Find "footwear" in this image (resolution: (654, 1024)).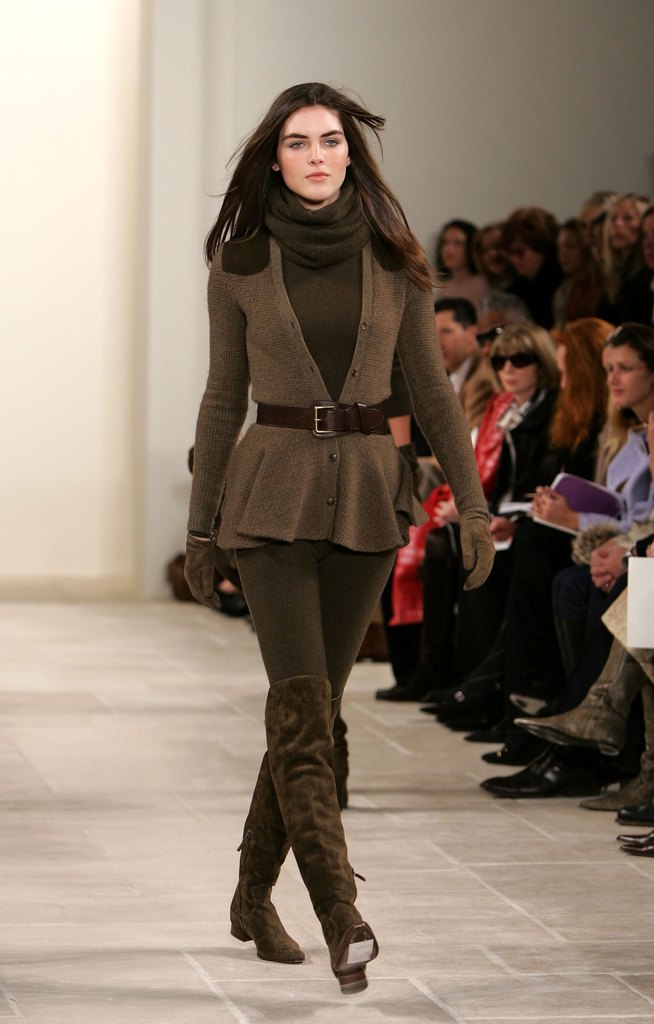
<bbox>481, 739, 607, 802</bbox>.
